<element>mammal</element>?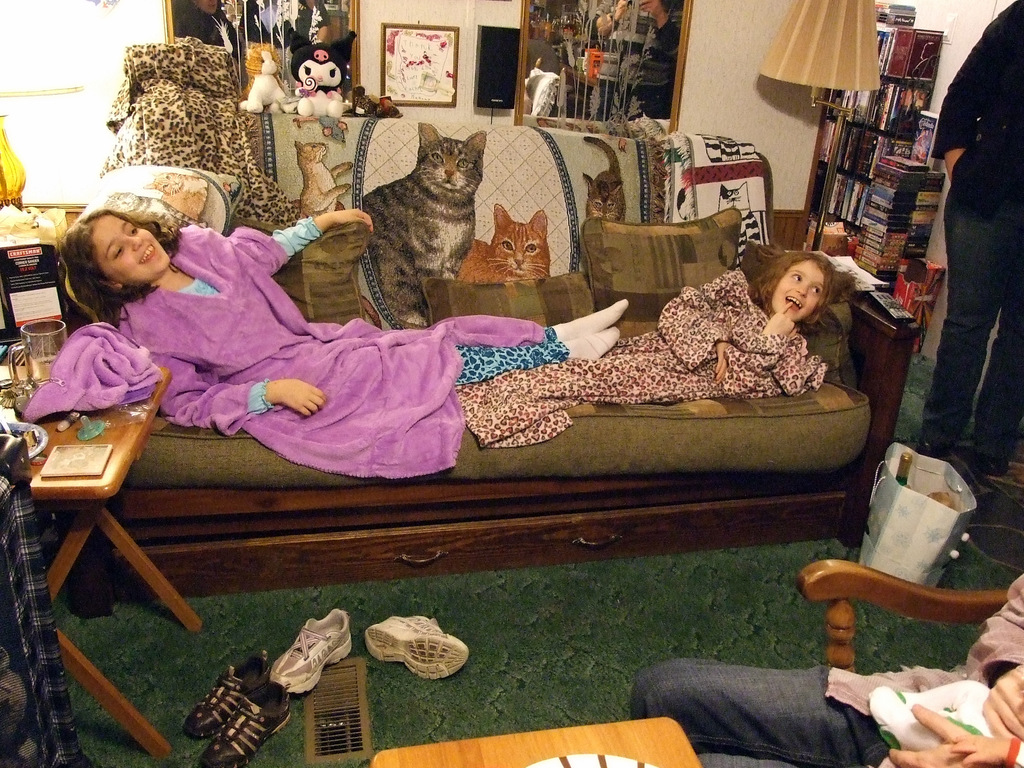
pyautogui.locateOnScreen(244, 0, 330, 50)
